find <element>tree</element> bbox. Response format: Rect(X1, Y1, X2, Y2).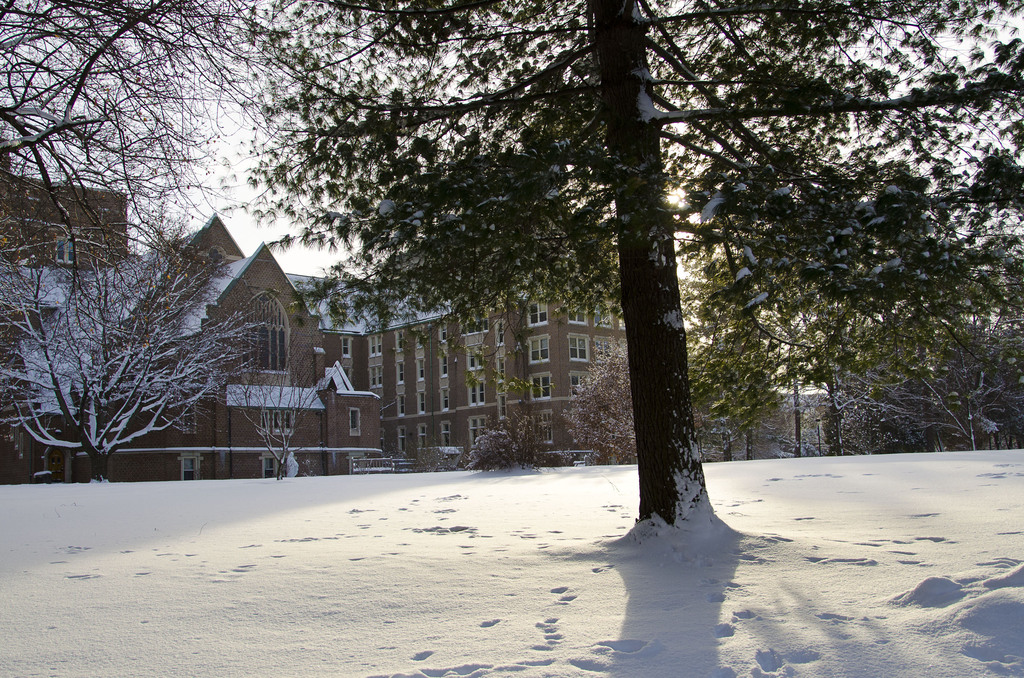
Rect(0, 0, 299, 290).
